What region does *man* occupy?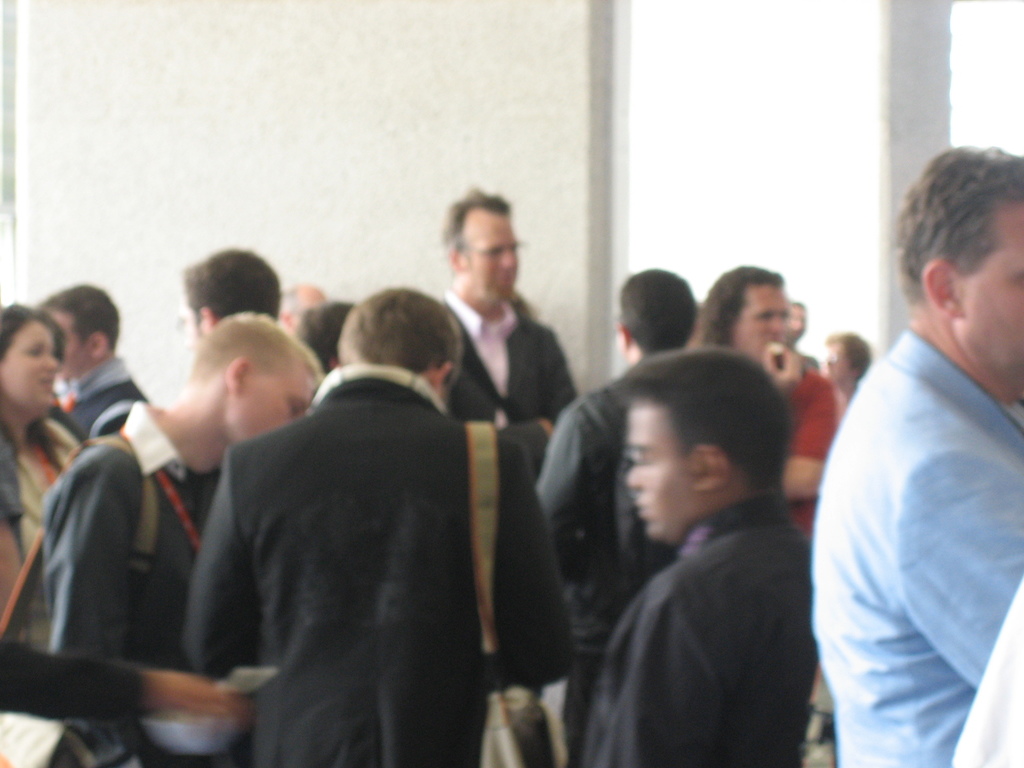
region(691, 260, 849, 533).
